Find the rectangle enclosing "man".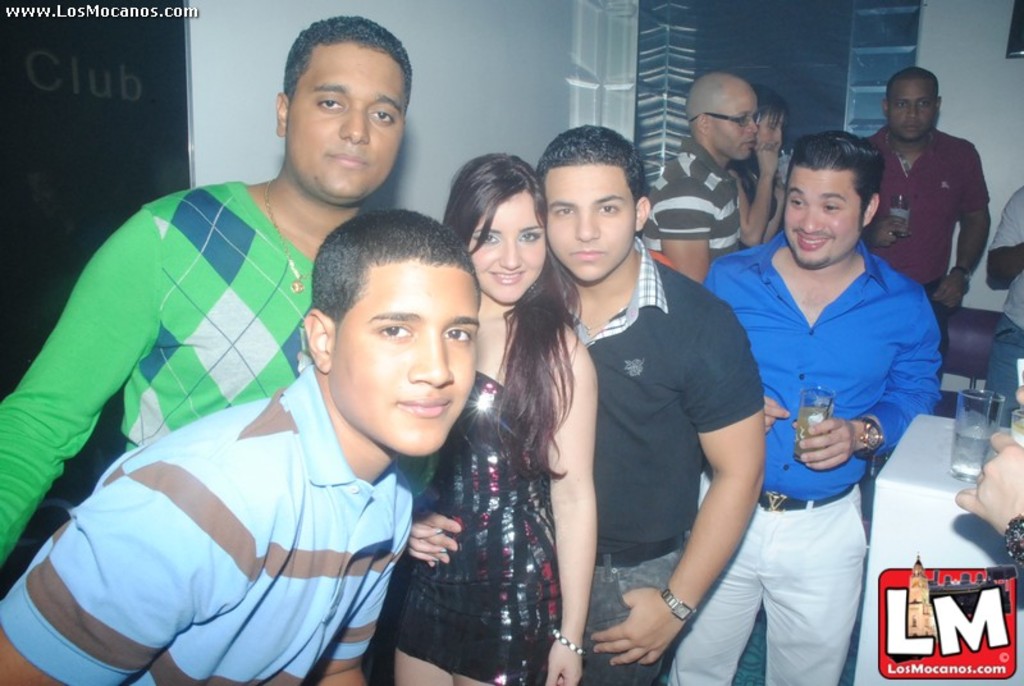
pyautogui.locateOnScreen(870, 72, 995, 319).
